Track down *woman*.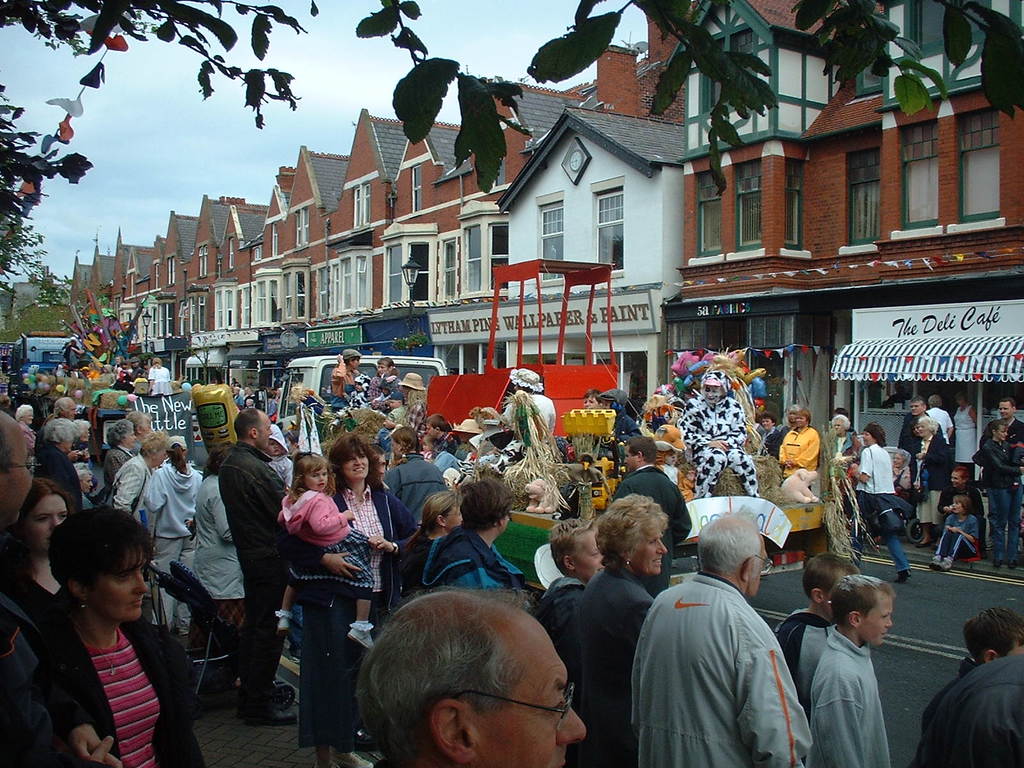
Tracked to BBox(109, 429, 168, 529).
